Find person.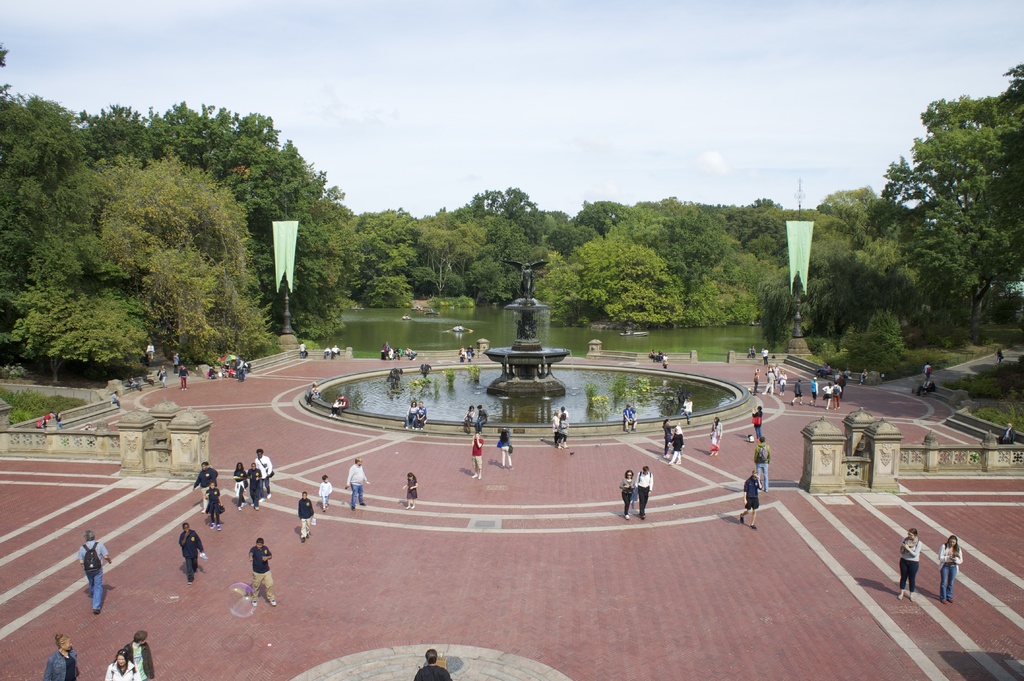
{"left": 413, "top": 648, "right": 451, "bottom": 680}.
